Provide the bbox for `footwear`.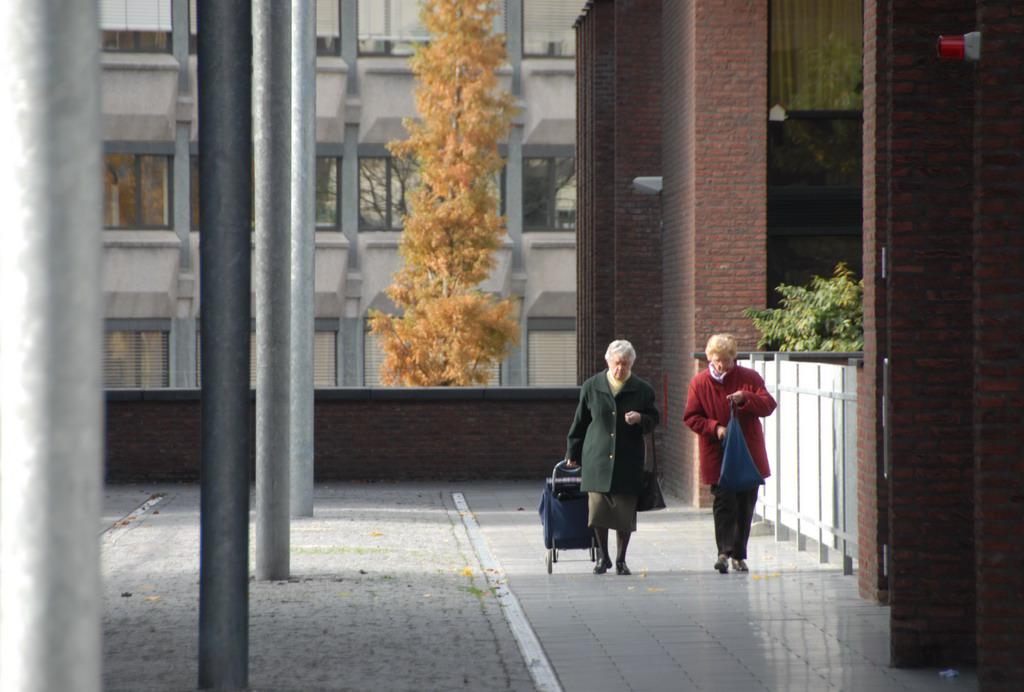
[710, 559, 730, 575].
